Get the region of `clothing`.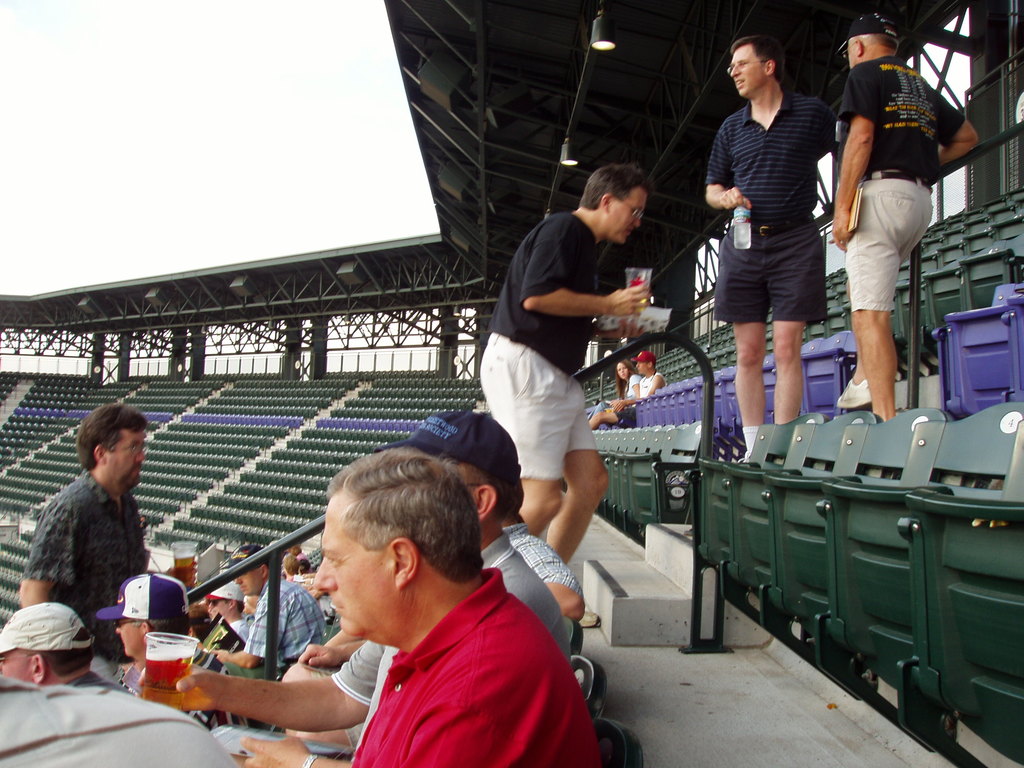
(left=477, top=219, right=598, bottom=476).
